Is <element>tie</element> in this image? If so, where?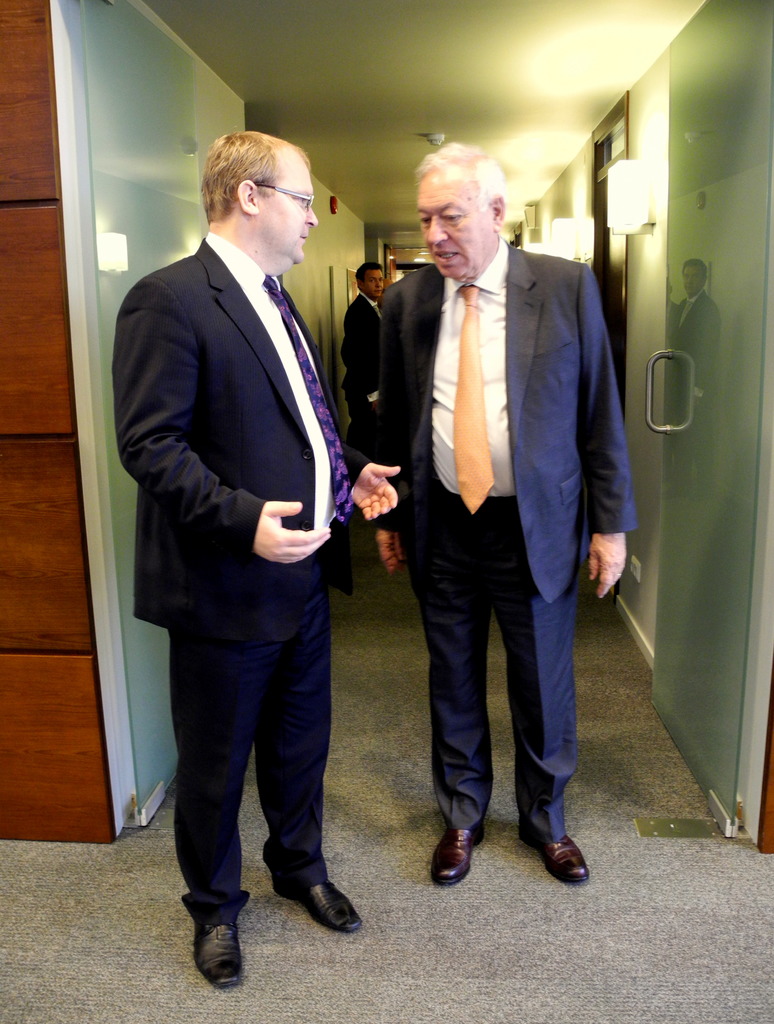
Yes, at 456:285:495:513.
